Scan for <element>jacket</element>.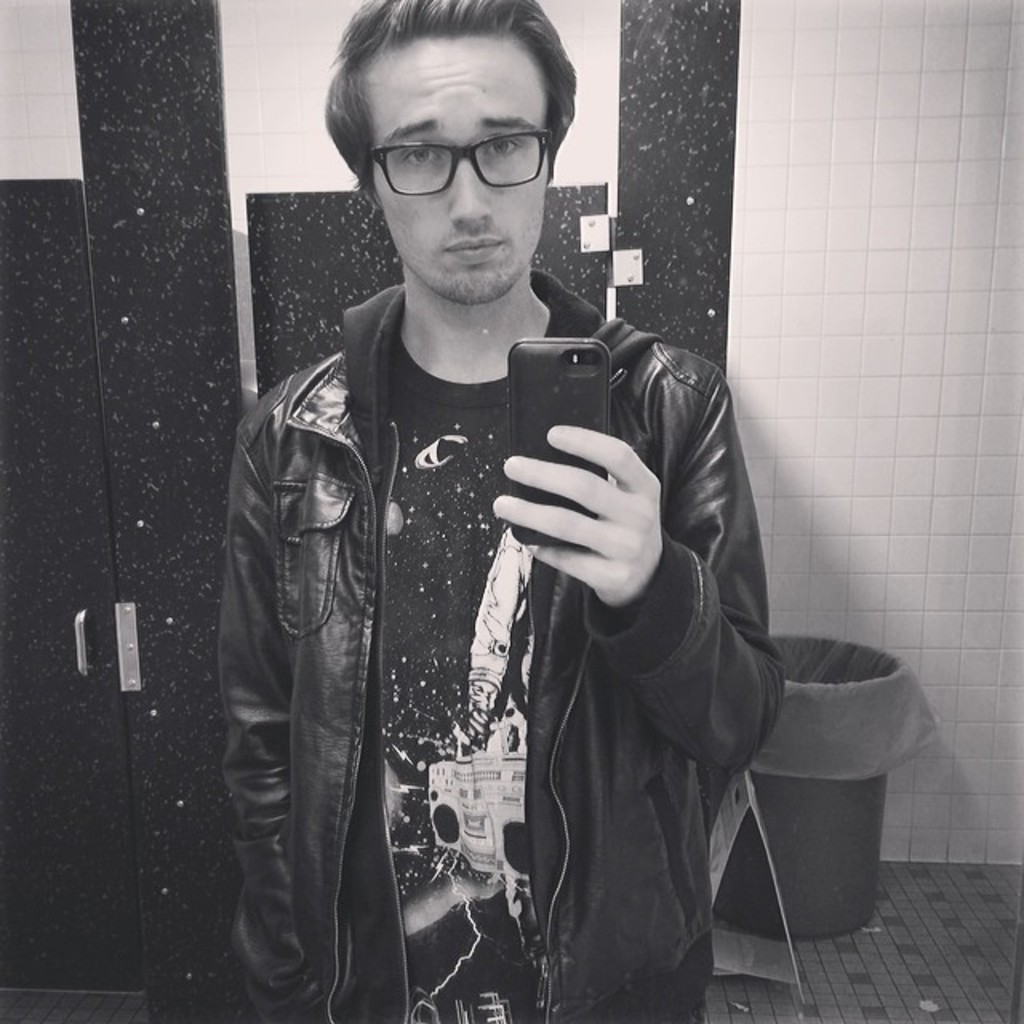
Scan result: (left=210, top=282, right=784, bottom=1021).
